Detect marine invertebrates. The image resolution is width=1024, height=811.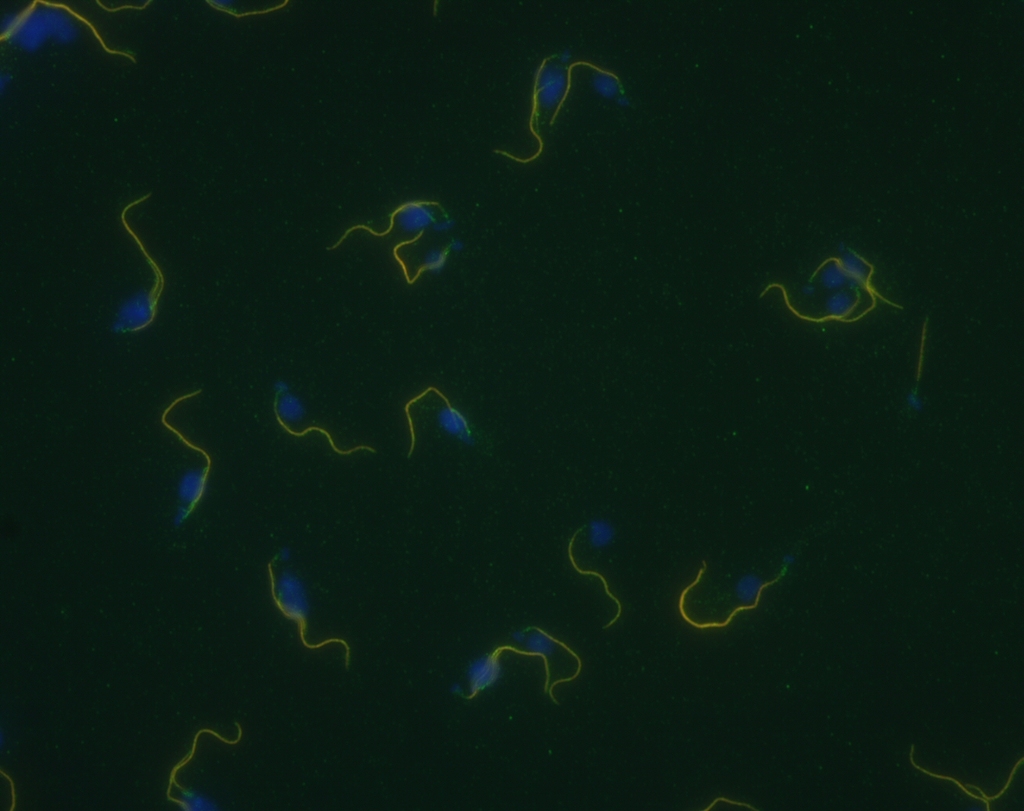
bbox=(730, 220, 936, 352).
